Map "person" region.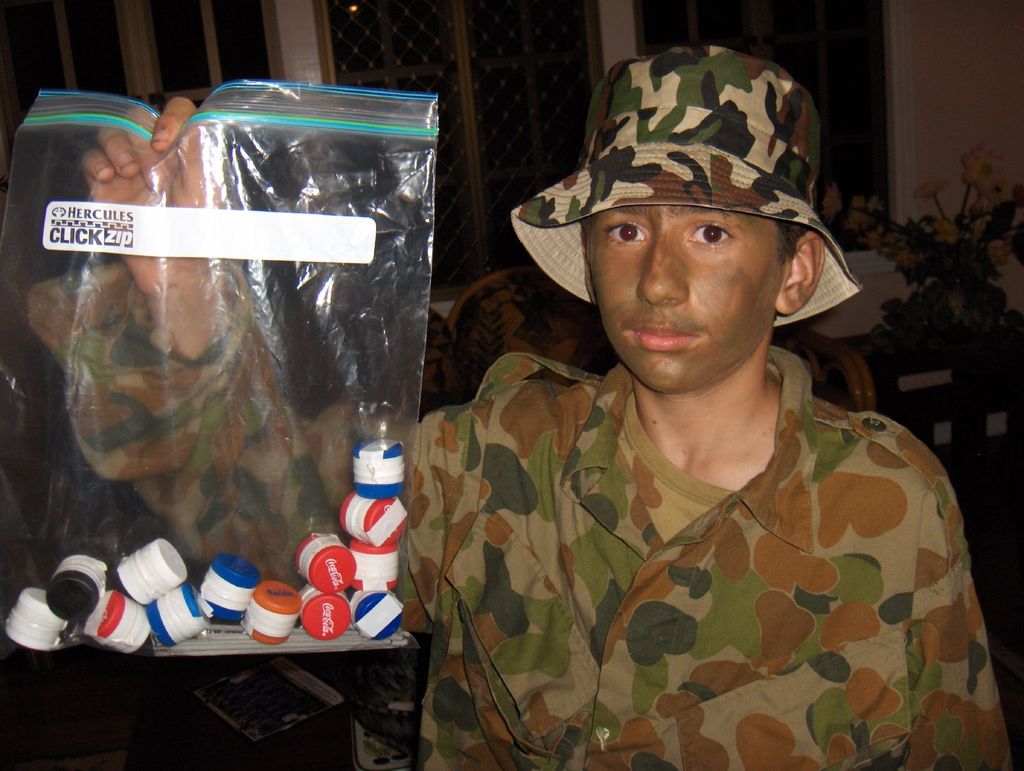
Mapped to pyautogui.locateOnScreen(22, 47, 1009, 768).
